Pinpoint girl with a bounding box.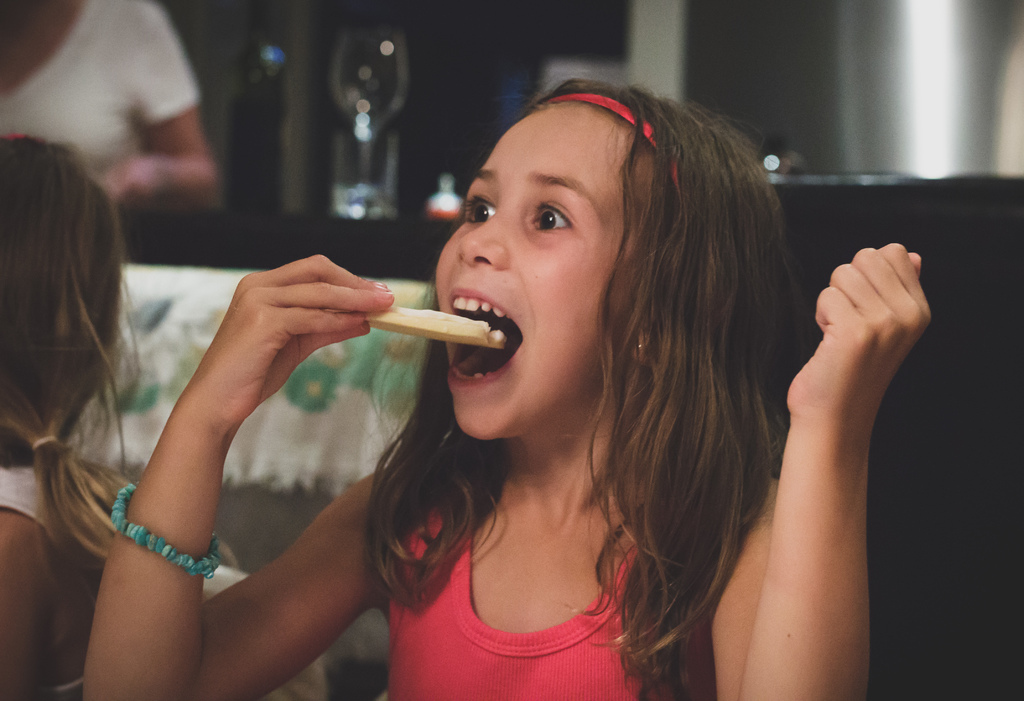
[x1=83, y1=67, x2=931, y2=700].
